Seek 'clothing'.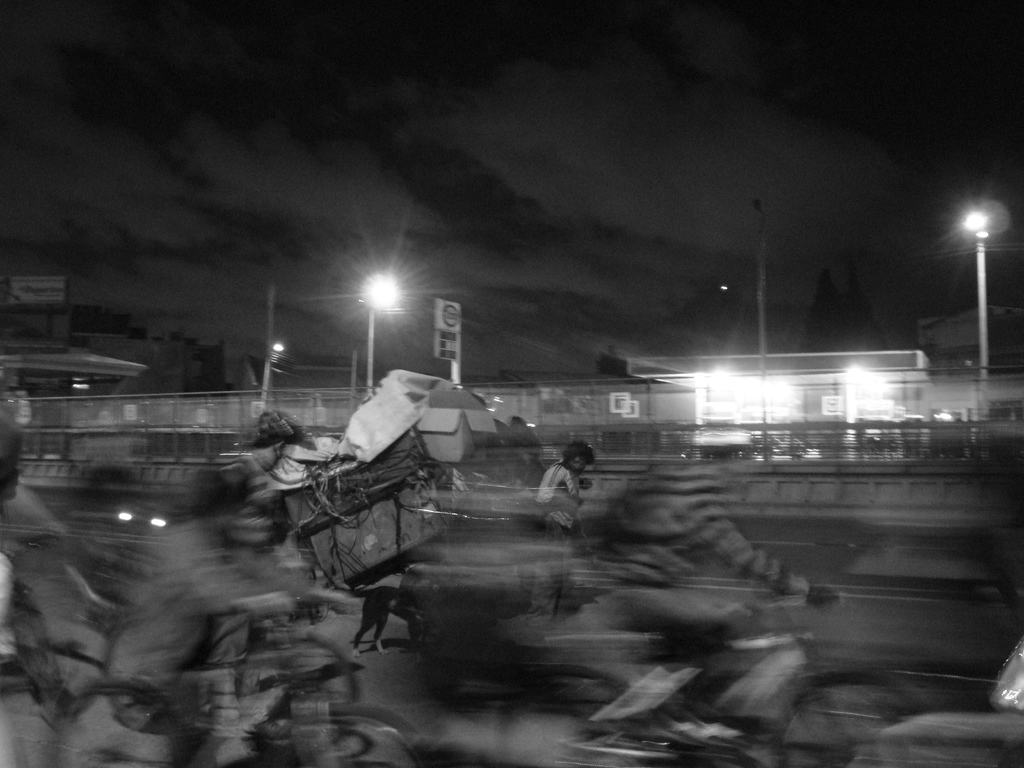
Rect(536, 460, 581, 504).
